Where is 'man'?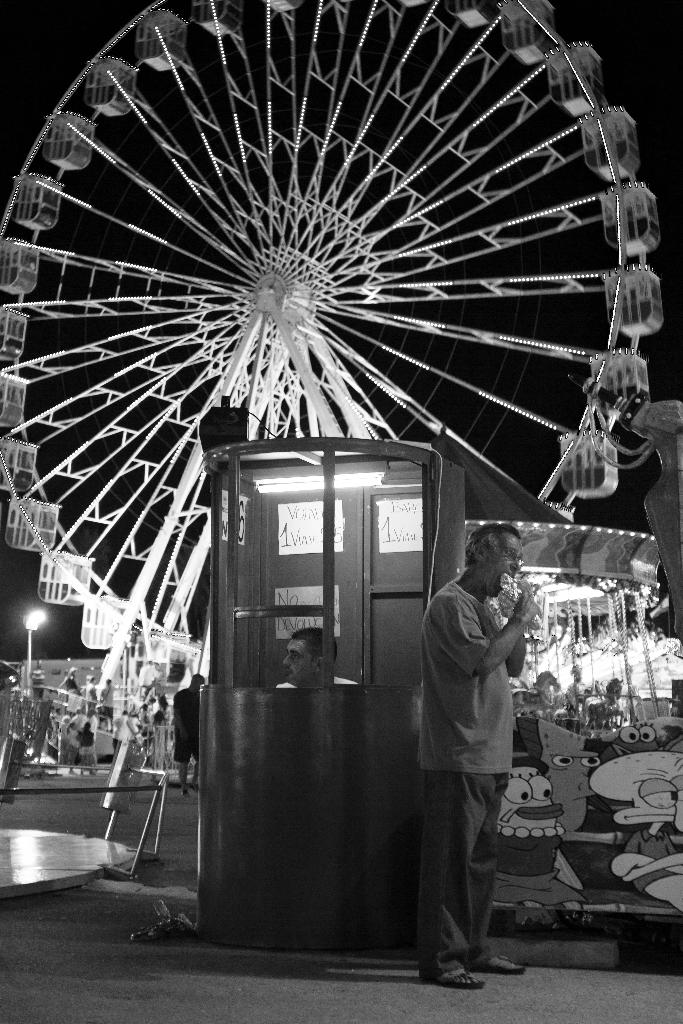
(left=278, top=627, right=339, bottom=690).
